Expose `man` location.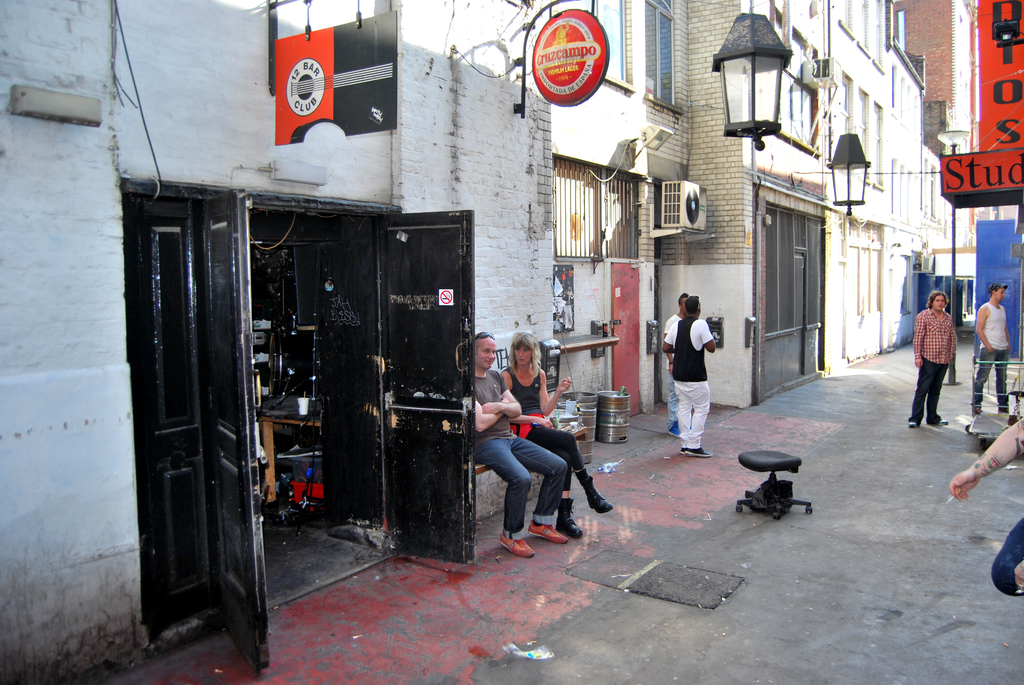
Exposed at 461/333/563/555.
